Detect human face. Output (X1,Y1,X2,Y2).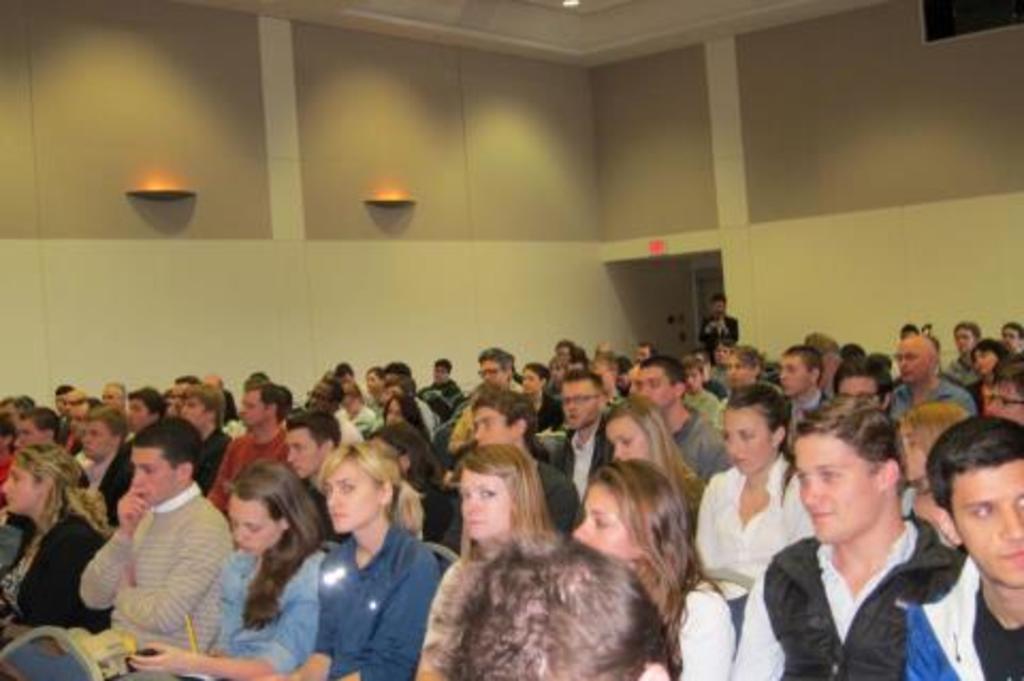
(574,480,634,561).
